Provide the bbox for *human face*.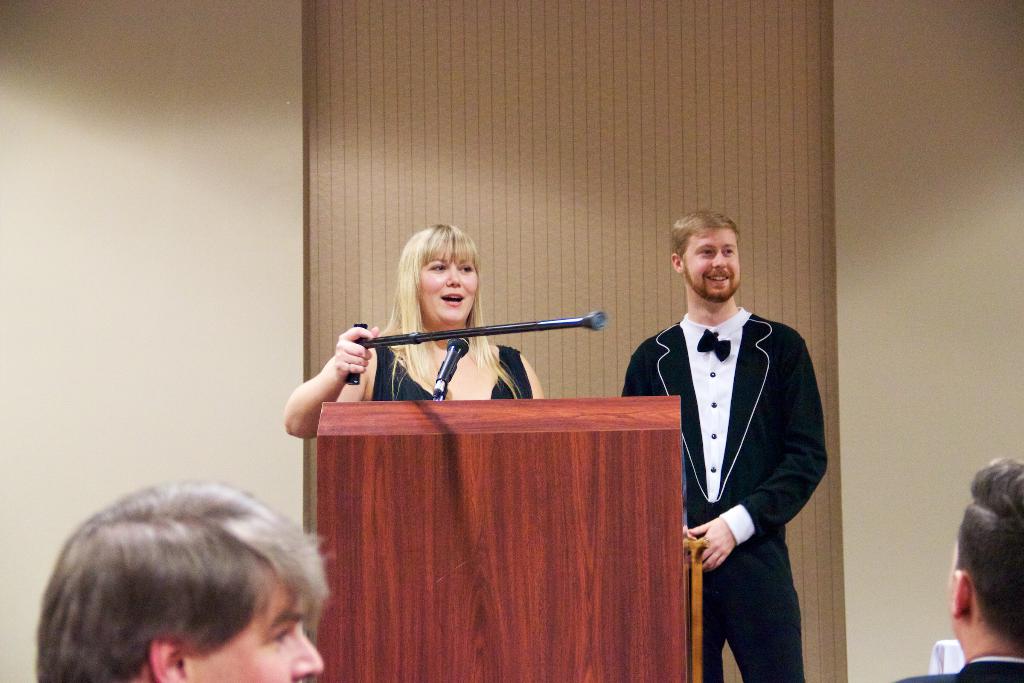
region(187, 563, 331, 682).
